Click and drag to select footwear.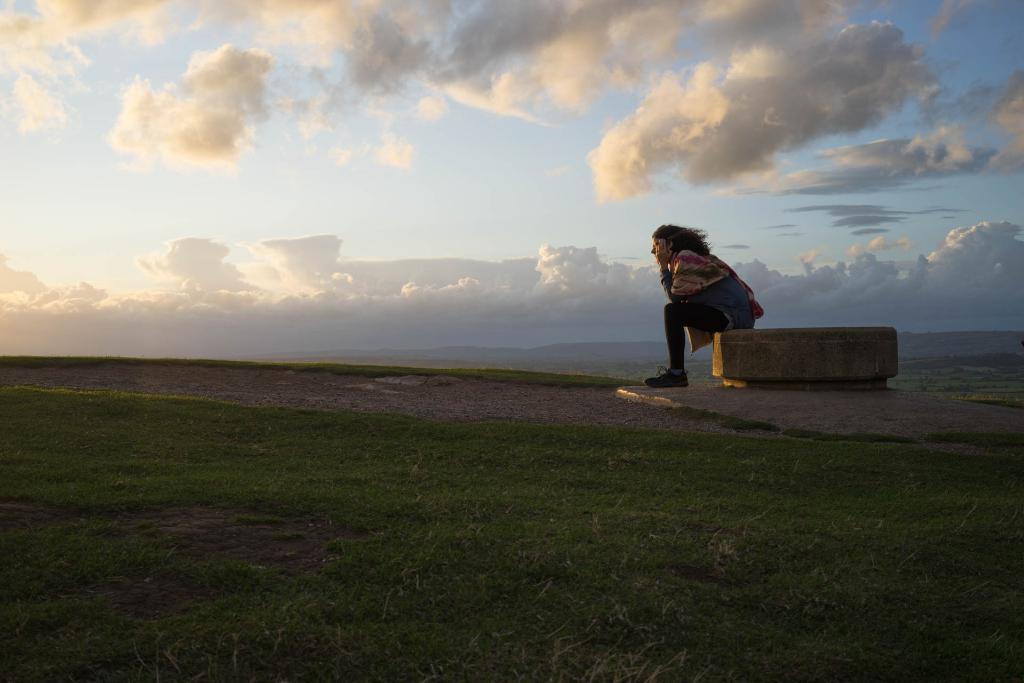
Selection: [643,360,692,390].
